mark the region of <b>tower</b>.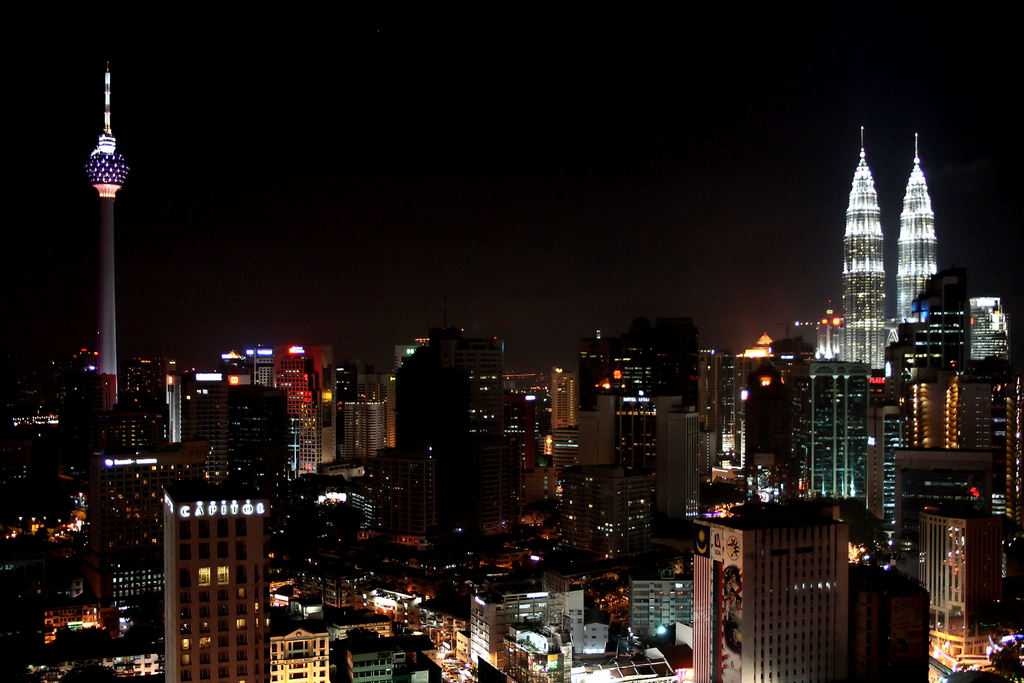
Region: (x1=698, y1=499, x2=851, y2=682).
